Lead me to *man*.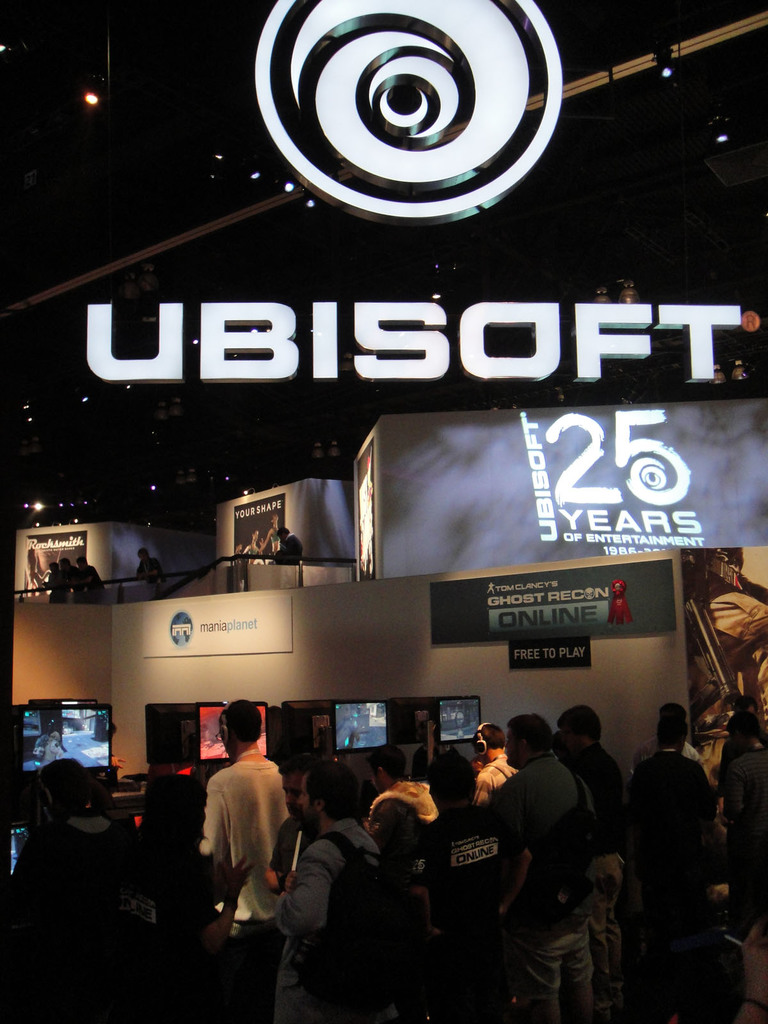
Lead to 12:755:145:1023.
